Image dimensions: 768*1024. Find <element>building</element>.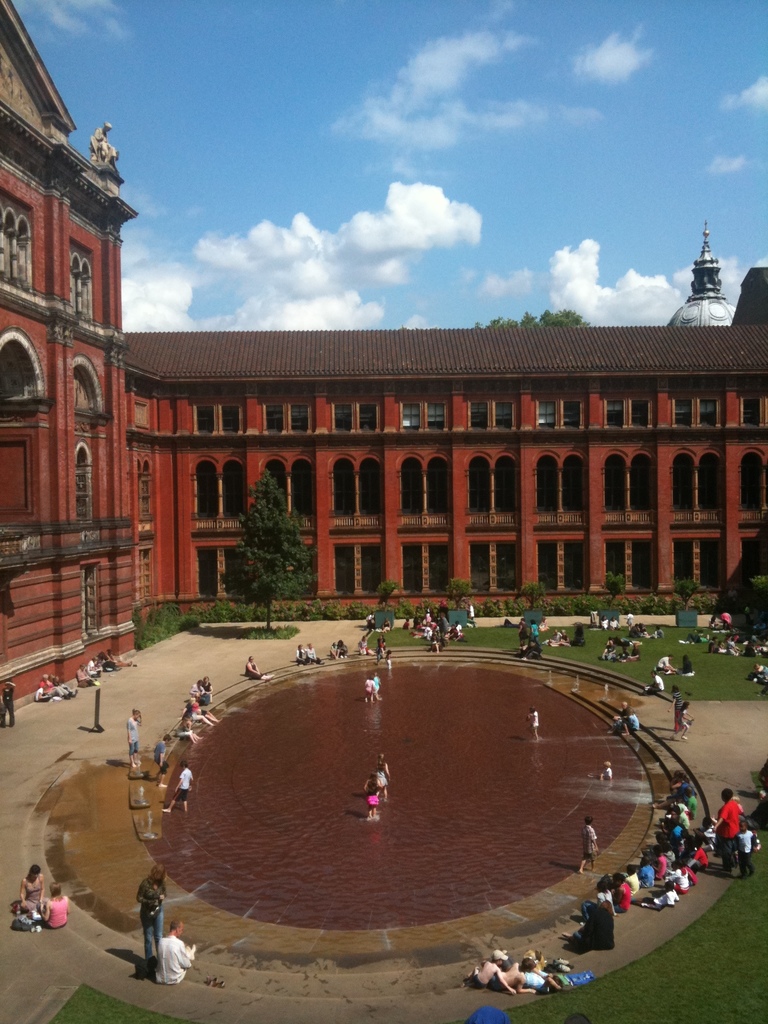
x1=0 y1=0 x2=767 y2=719.
